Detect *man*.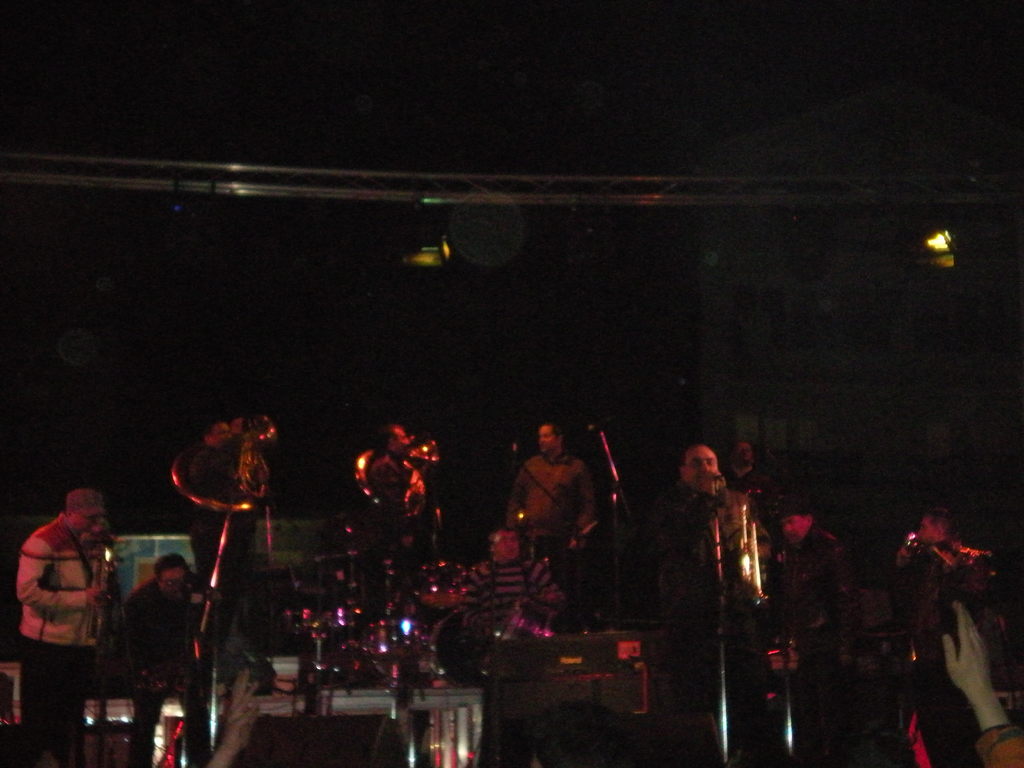
Detected at x1=507 y1=425 x2=595 y2=591.
